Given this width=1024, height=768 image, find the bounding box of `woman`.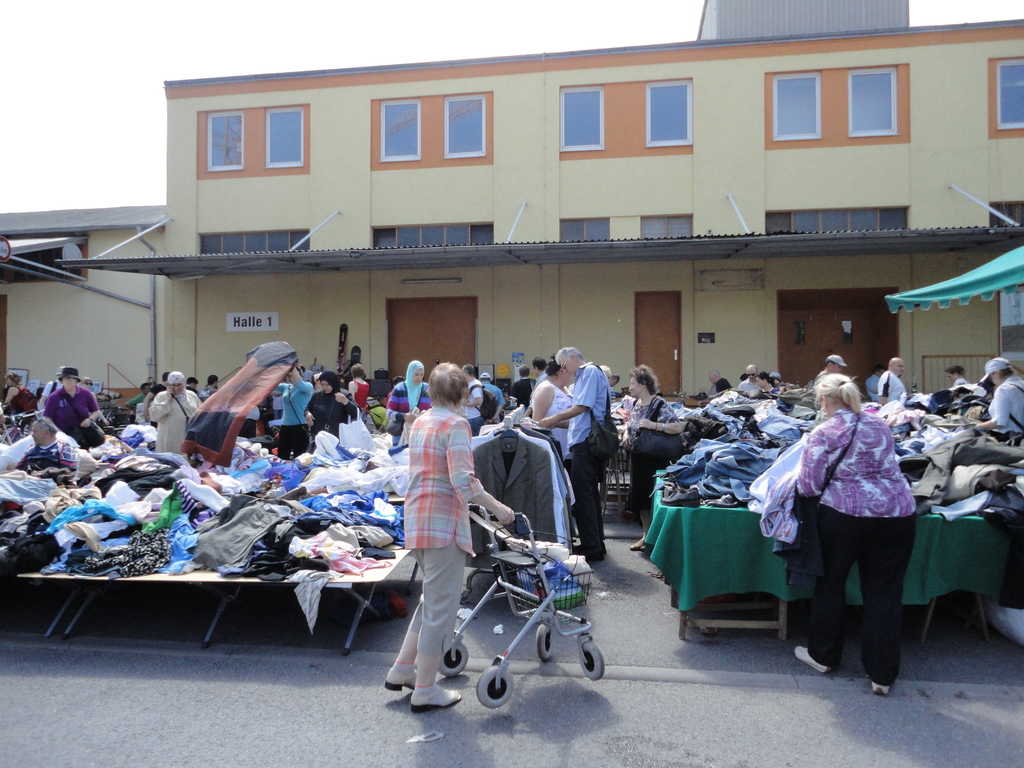
locate(81, 378, 109, 425).
